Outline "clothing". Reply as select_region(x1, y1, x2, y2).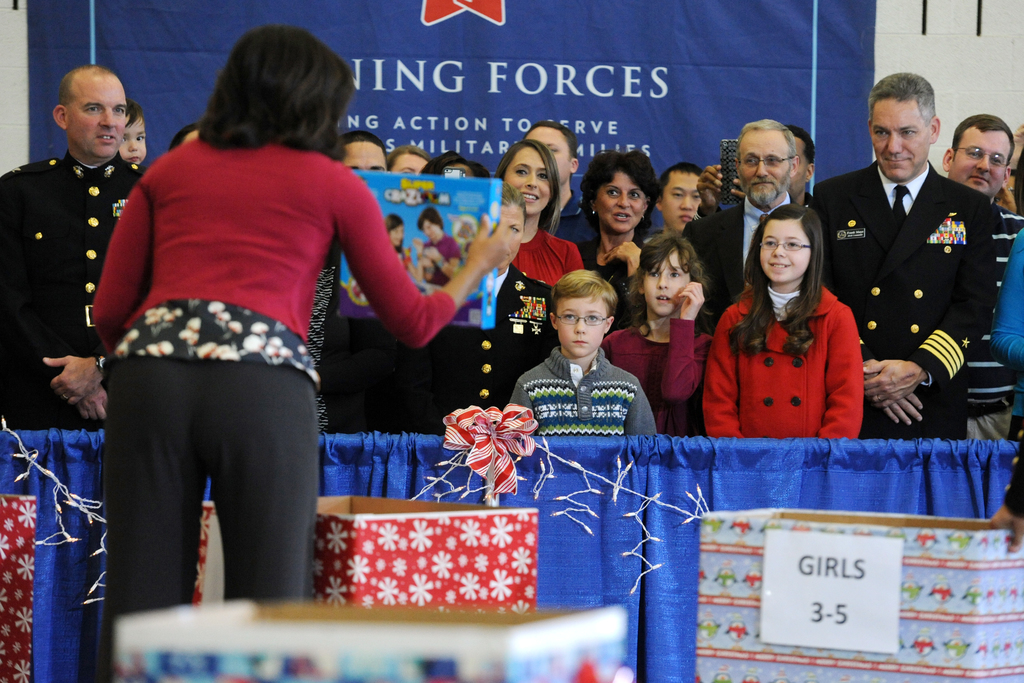
select_region(833, 142, 1001, 425).
